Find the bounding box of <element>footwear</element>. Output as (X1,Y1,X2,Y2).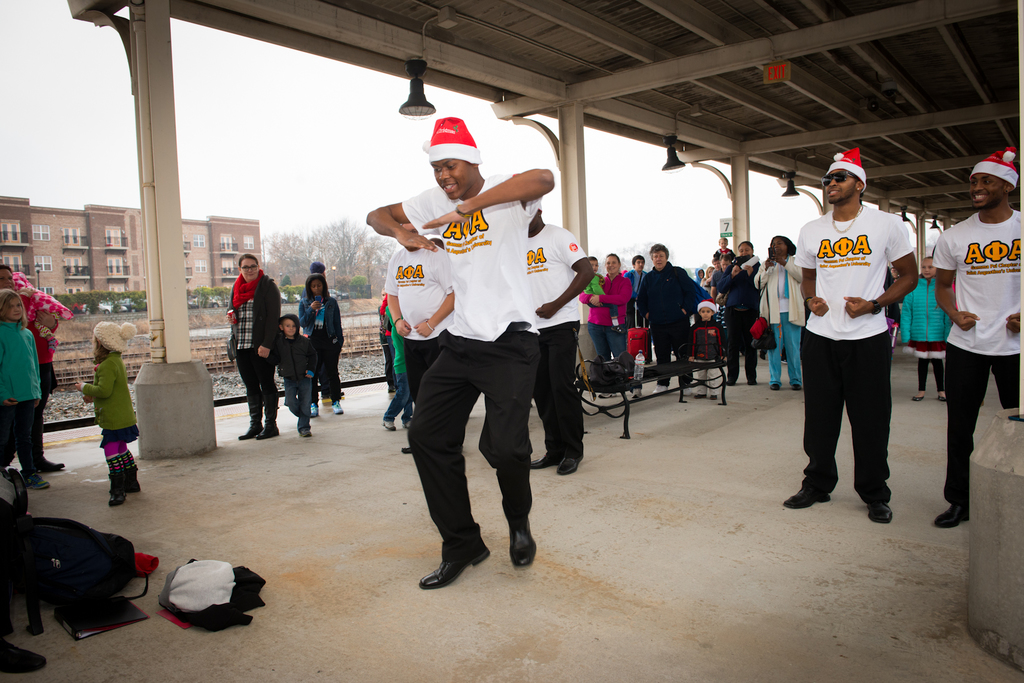
(599,392,616,402).
